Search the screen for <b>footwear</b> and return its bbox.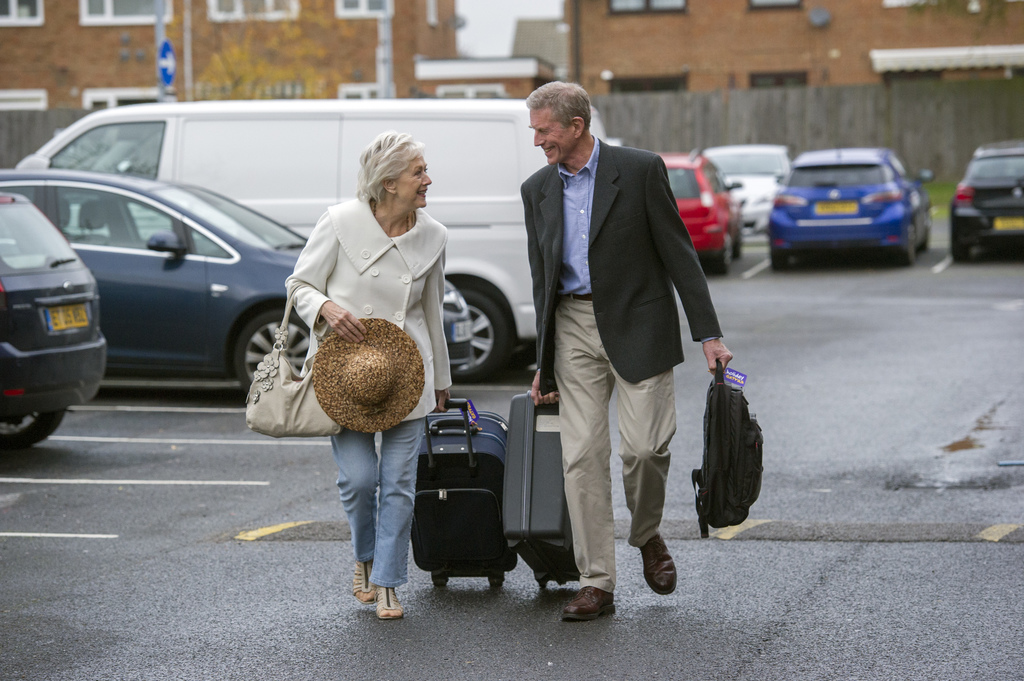
Found: <box>558,587,618,616</box>.
